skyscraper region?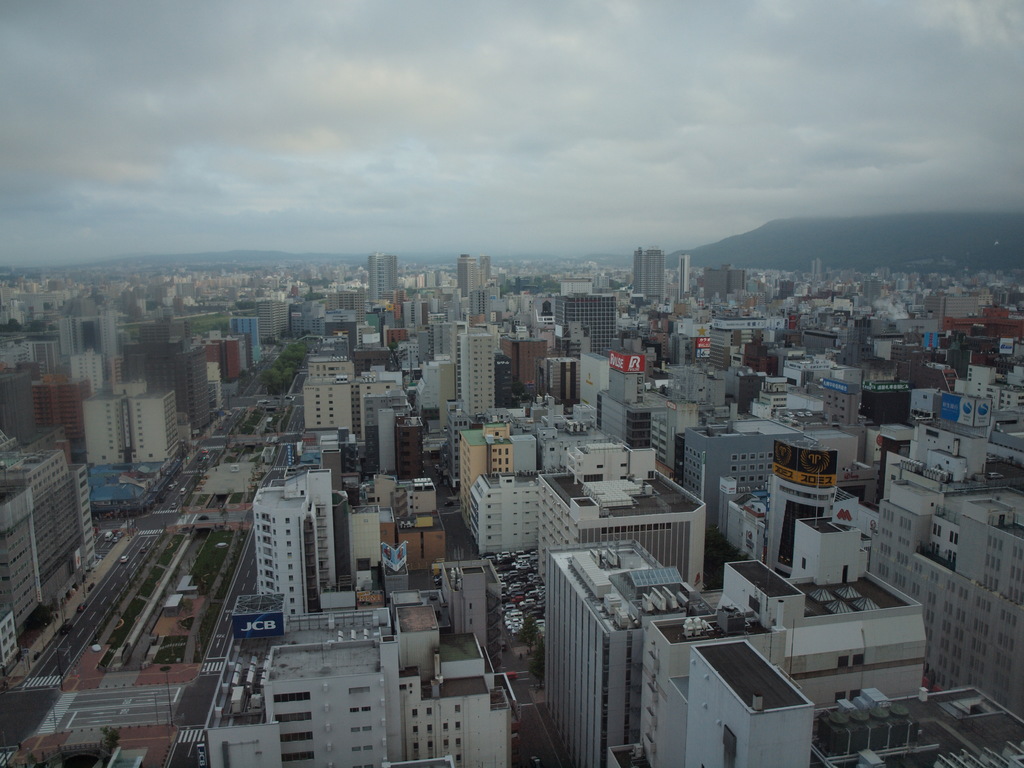
left=123, top=322, right=219, bottom=433
